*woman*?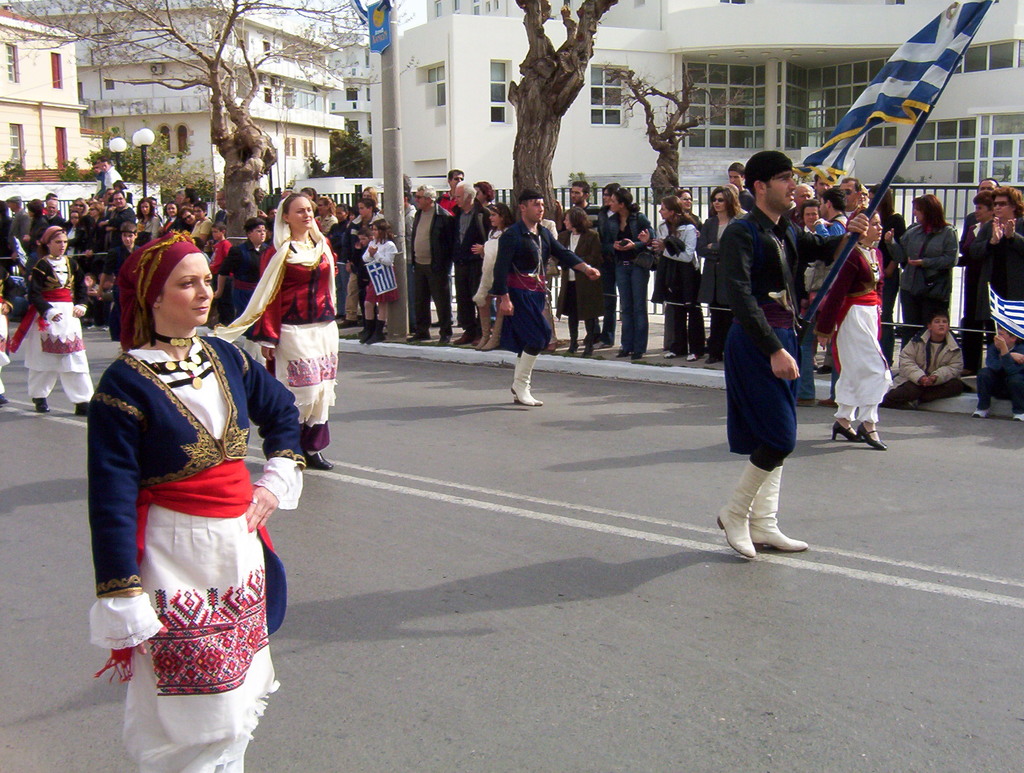
rect(239, 183, 340, 483)
